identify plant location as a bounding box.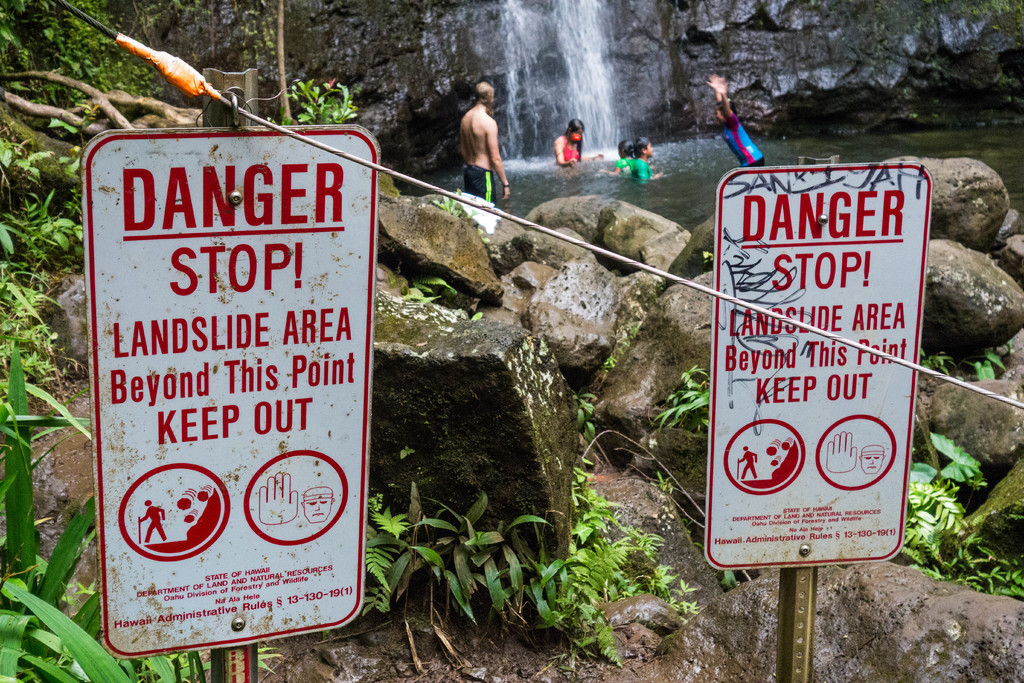
locate(468, 309, 484, 324).
